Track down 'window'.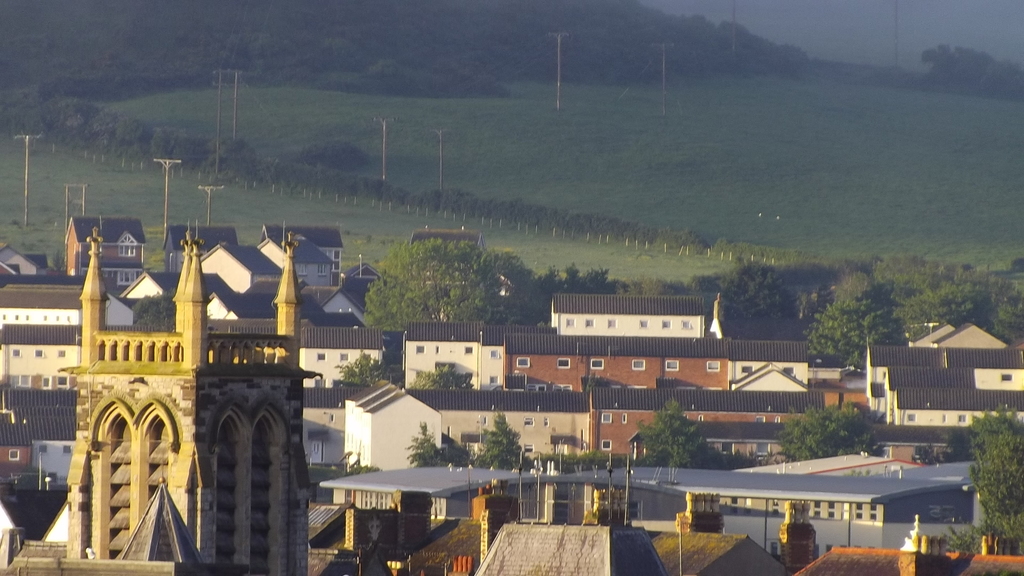
Tracked to 906 412 916 421.
